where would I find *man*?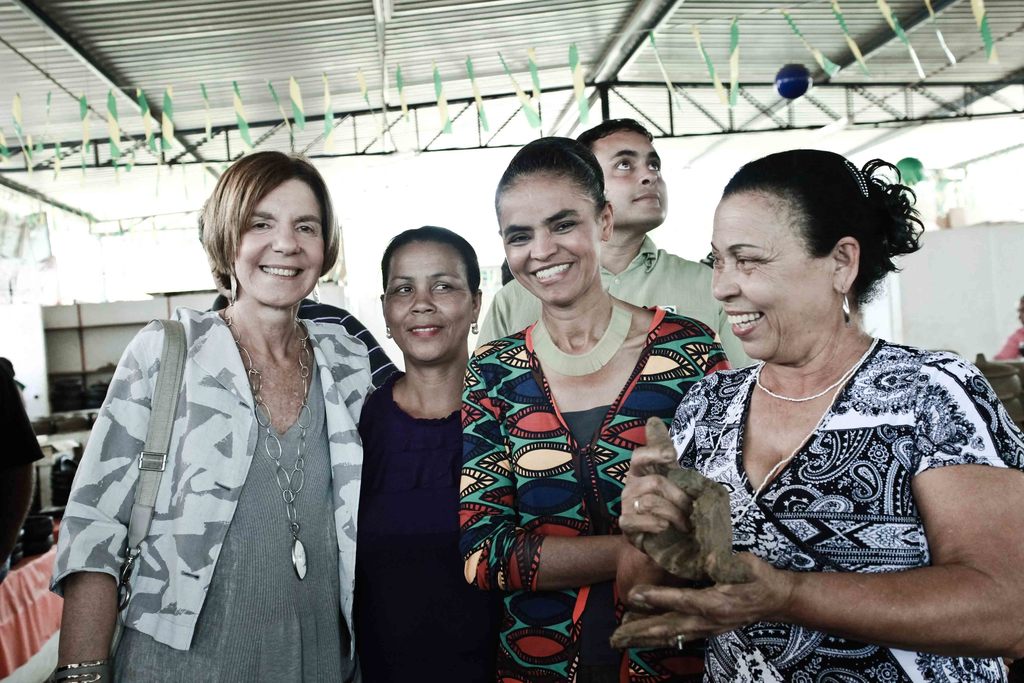
At box=[476, 115, 758, 373].
